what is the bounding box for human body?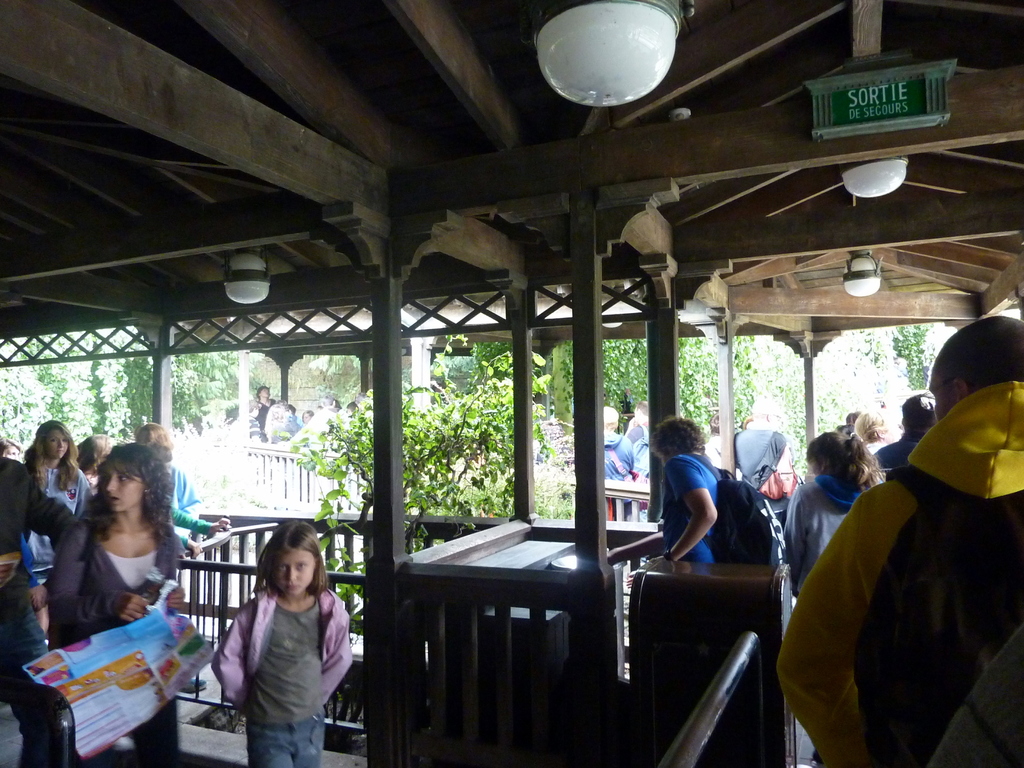
<box>786,476,889,591</box>.
